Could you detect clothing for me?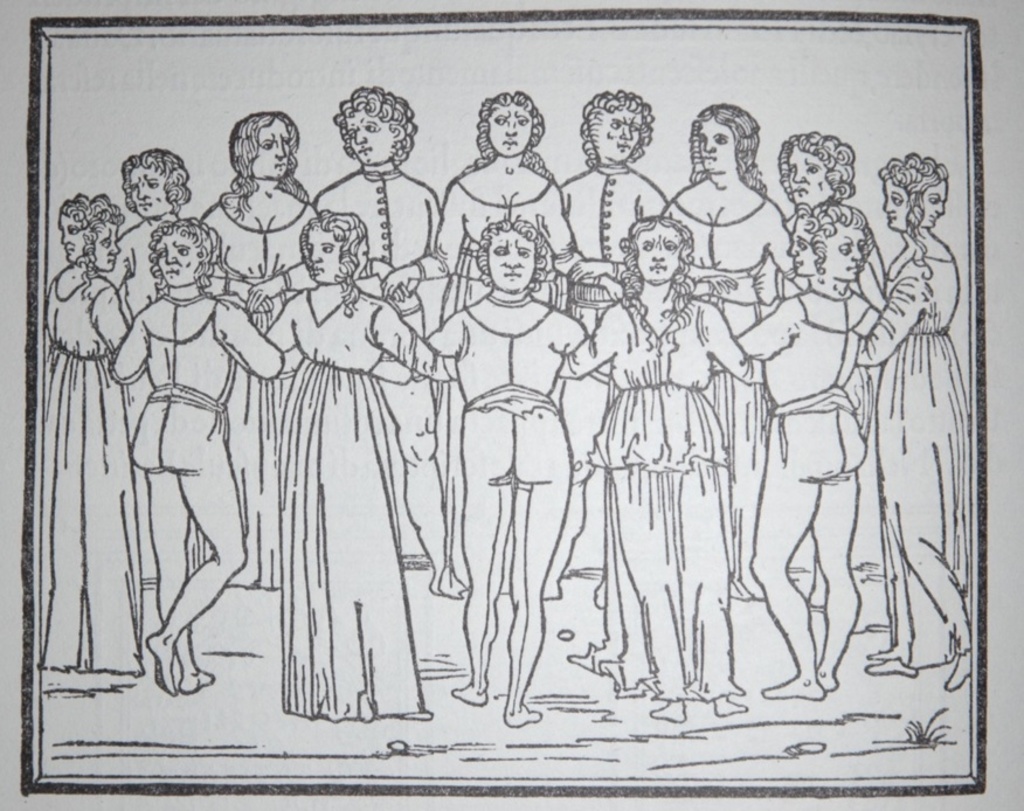
Detection result: [x1=740, y1=286, x2=886, y2=479].
